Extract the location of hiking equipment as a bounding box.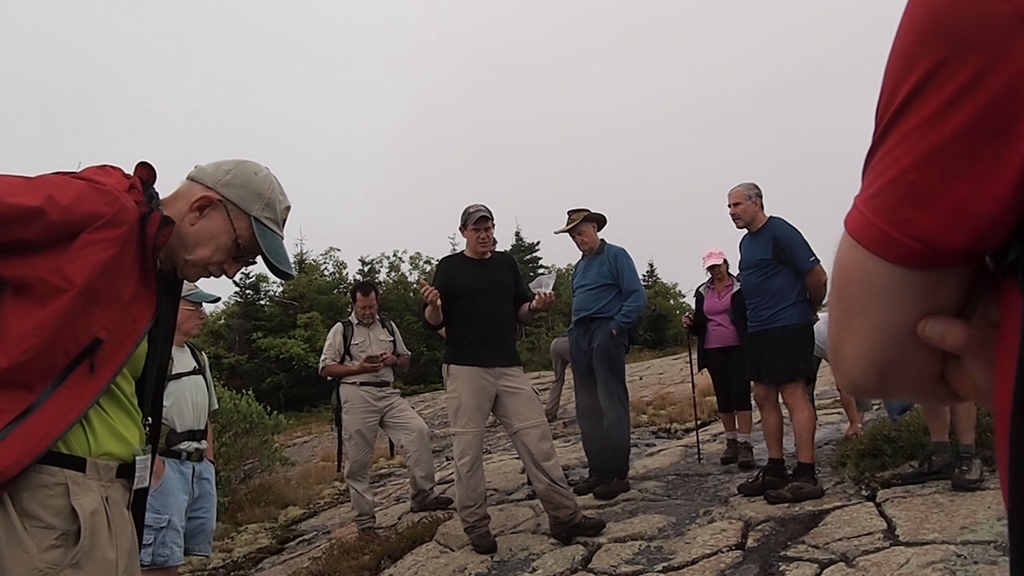
x1=414, y1=498, x2=456, y2=511.
